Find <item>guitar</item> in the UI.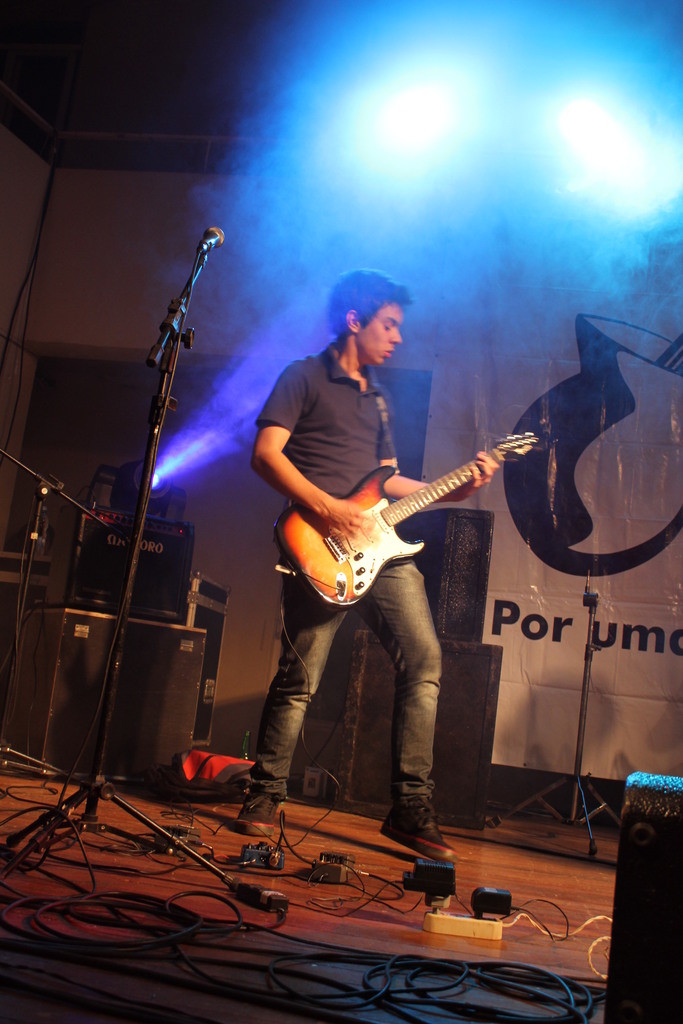
UI element at 283,426,544,618.
